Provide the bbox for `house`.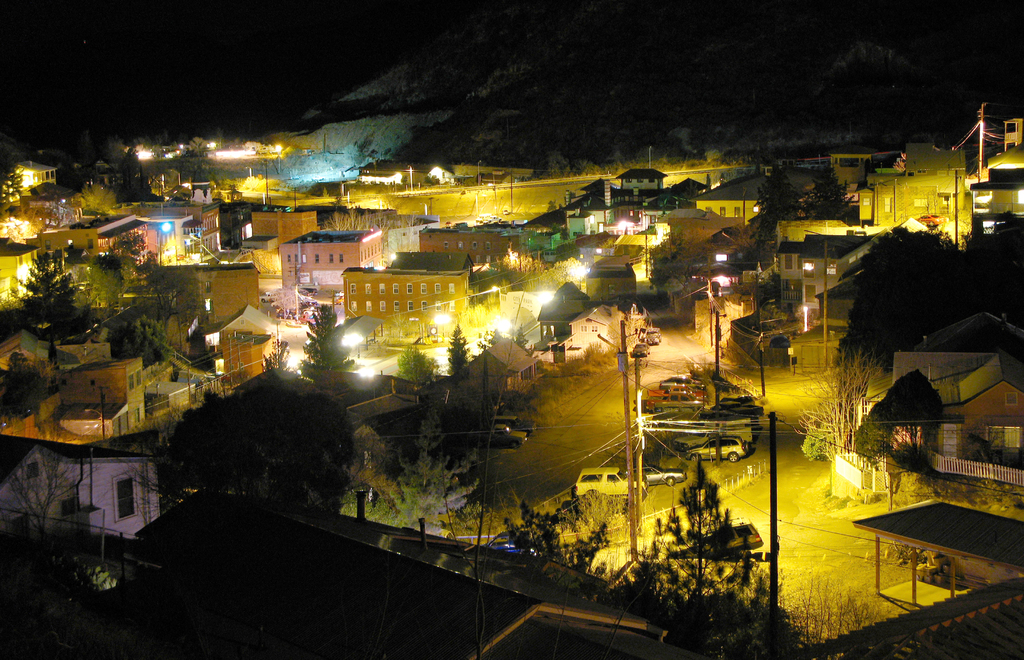
<region>13, 421, 182, 574</region>.
